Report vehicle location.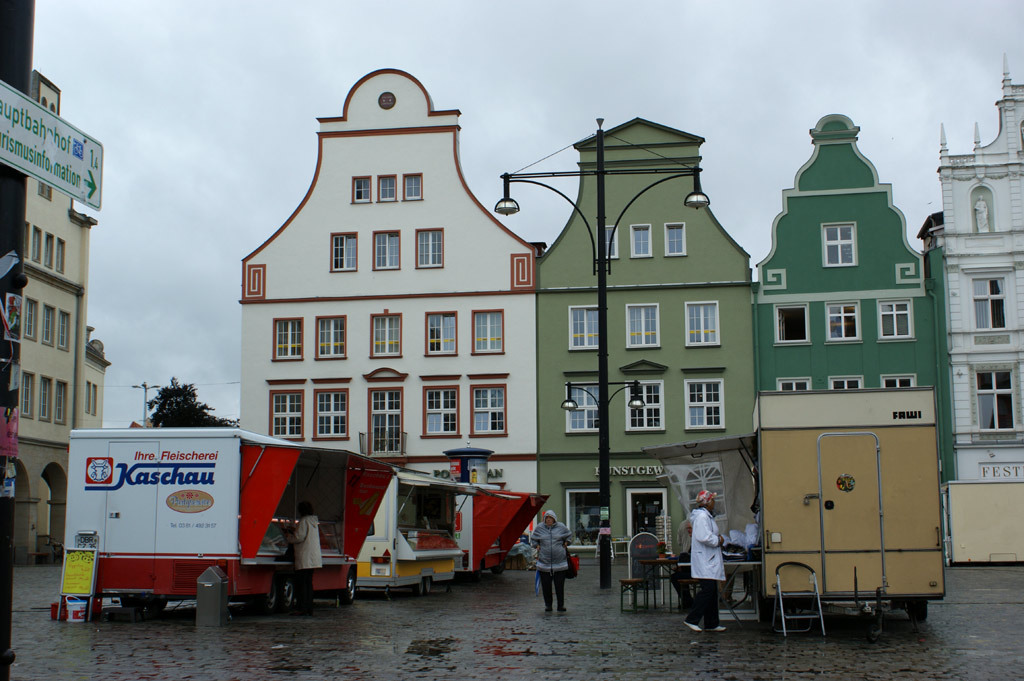
Report: bbox(355, 474, 517, 590).
